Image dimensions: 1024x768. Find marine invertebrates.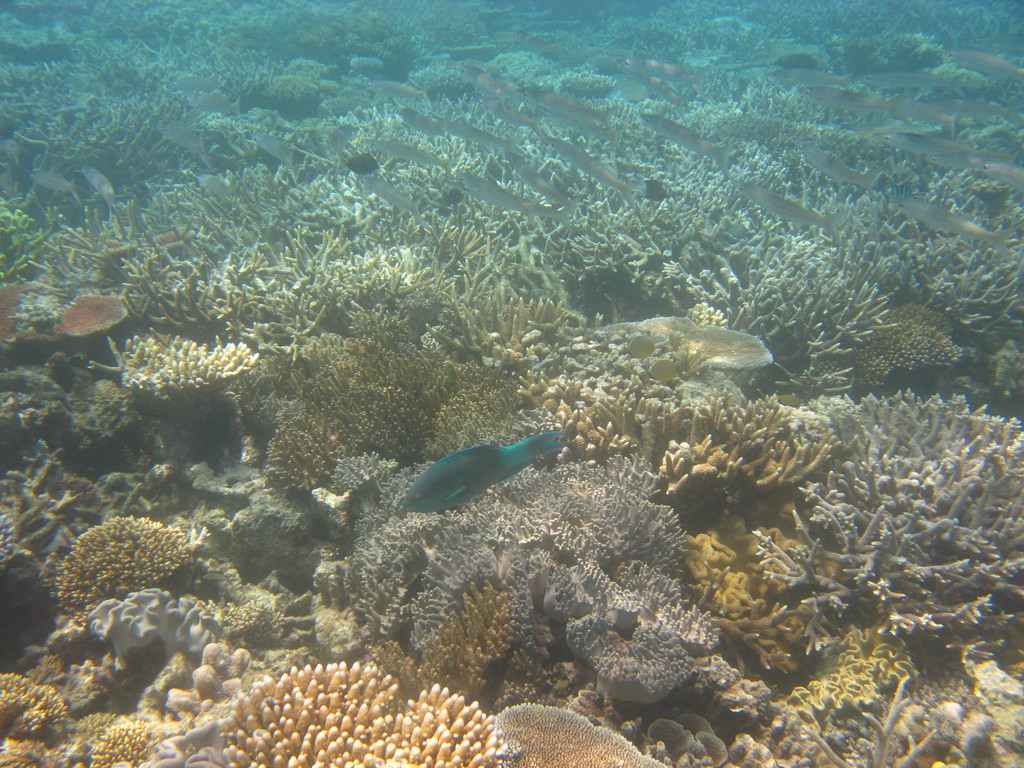
locate(962, 104, 1023, 159).
